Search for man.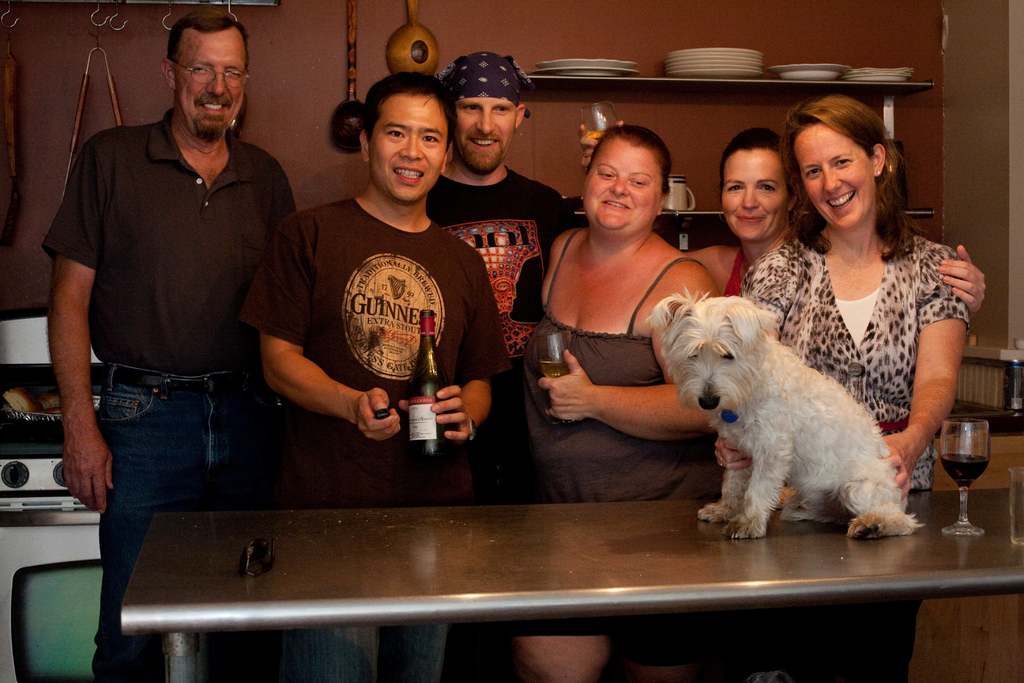
Found at [243,63,520,491].
